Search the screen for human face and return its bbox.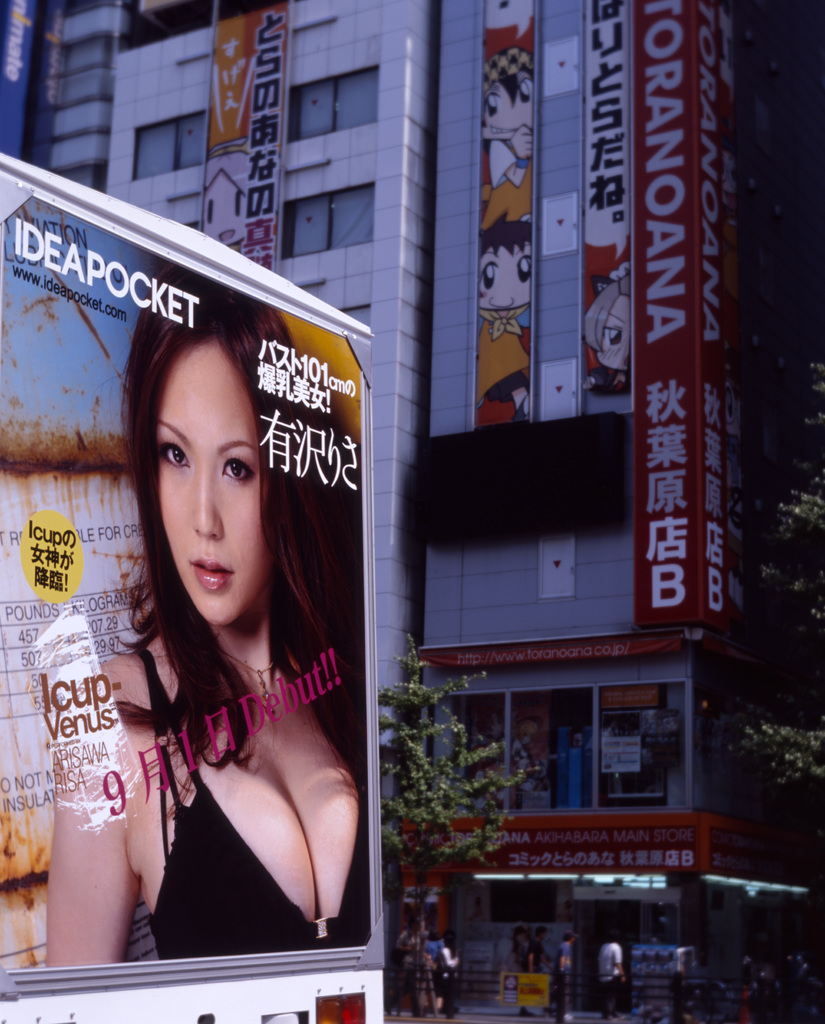
Found: 156 338 260 630.
